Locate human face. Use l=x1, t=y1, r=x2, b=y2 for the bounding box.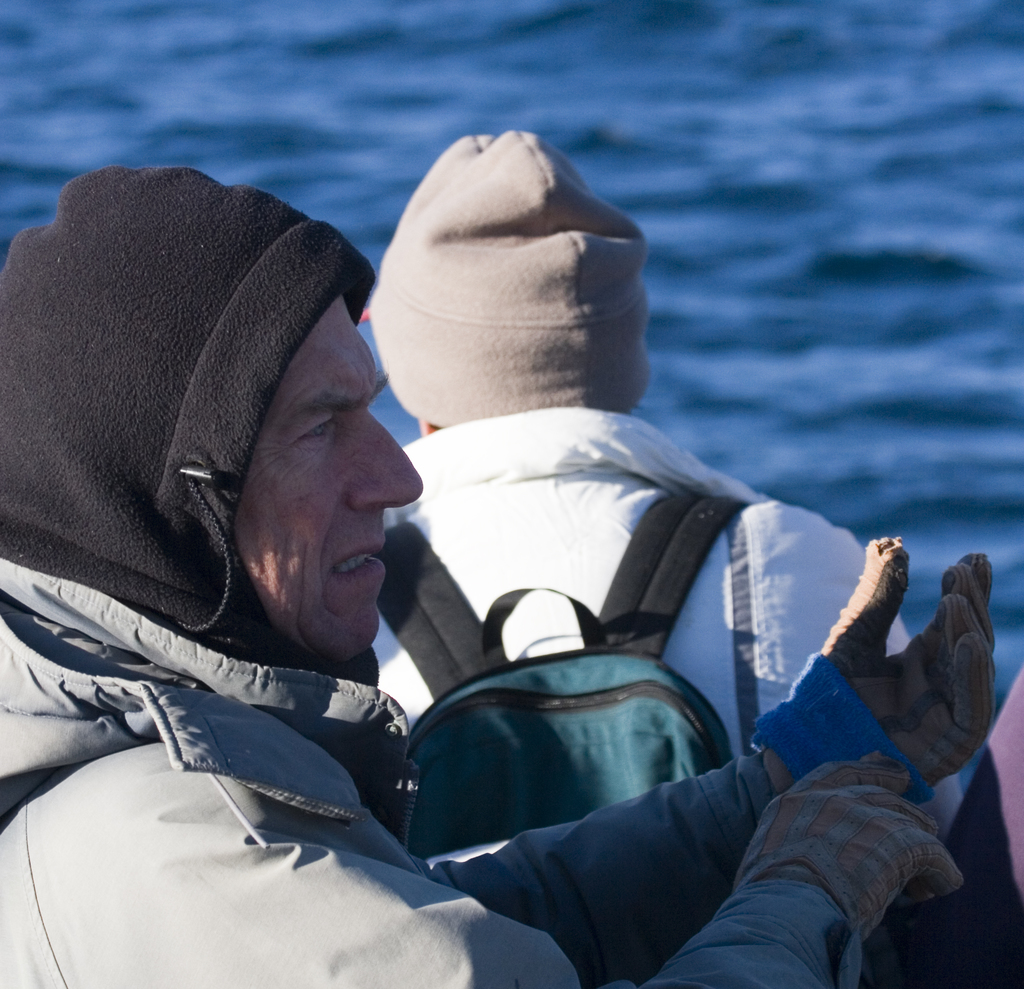
l=244, t=289, r=425, b=653.
